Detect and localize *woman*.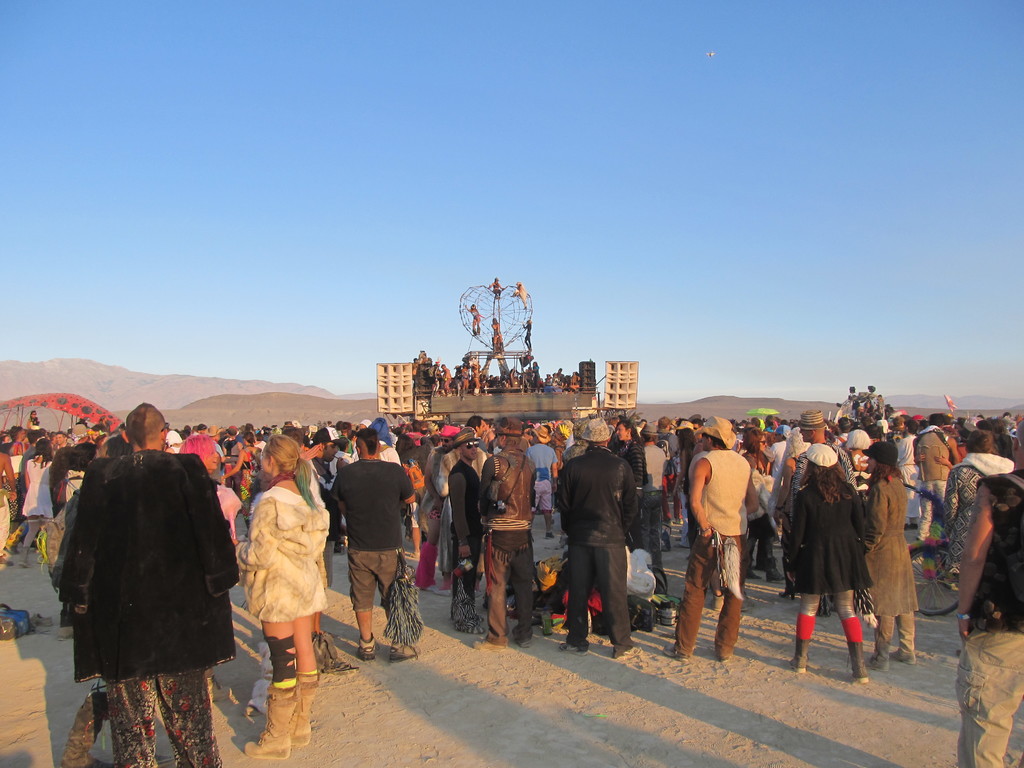
Localized at pyautogui.locateOnScreen(397, 434, 434, 559).
